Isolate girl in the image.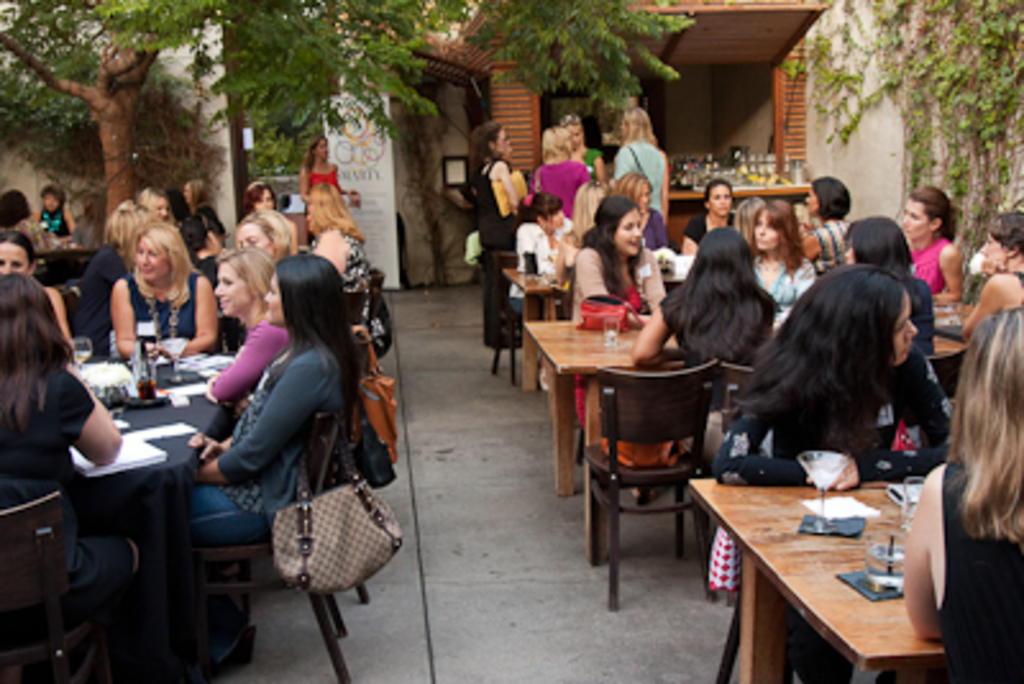
Isolated region: rect(568, 187, 673, 310).
